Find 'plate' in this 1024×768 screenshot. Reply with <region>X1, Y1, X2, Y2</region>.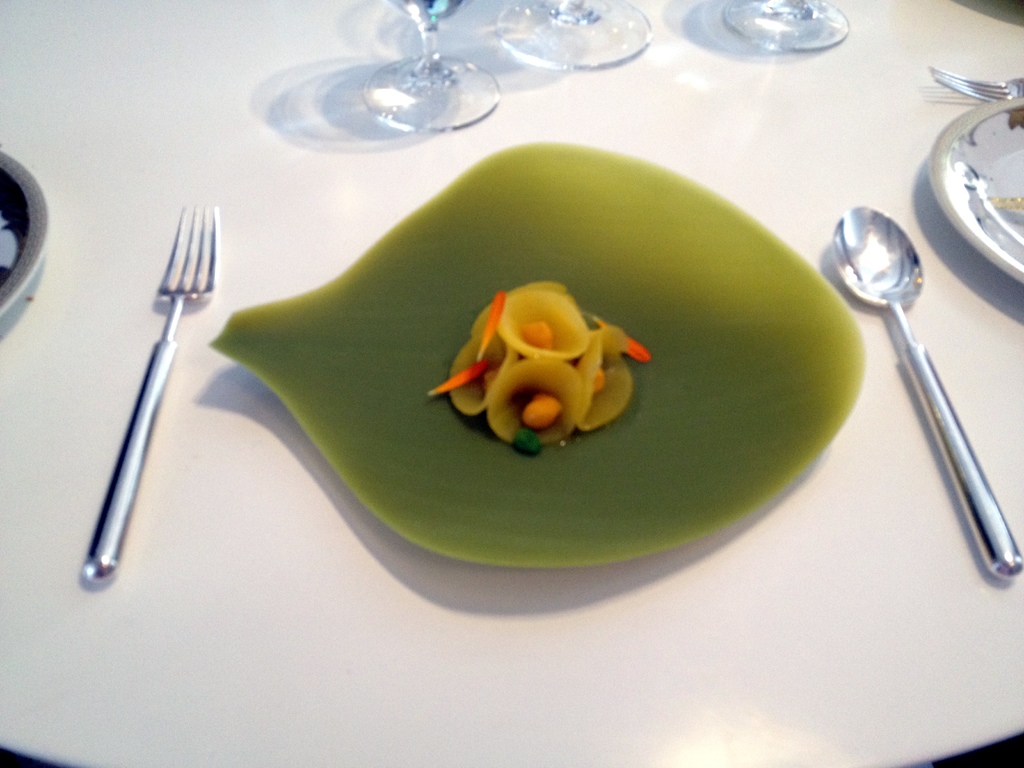
<region>209, 143, 865, 577</region>.
